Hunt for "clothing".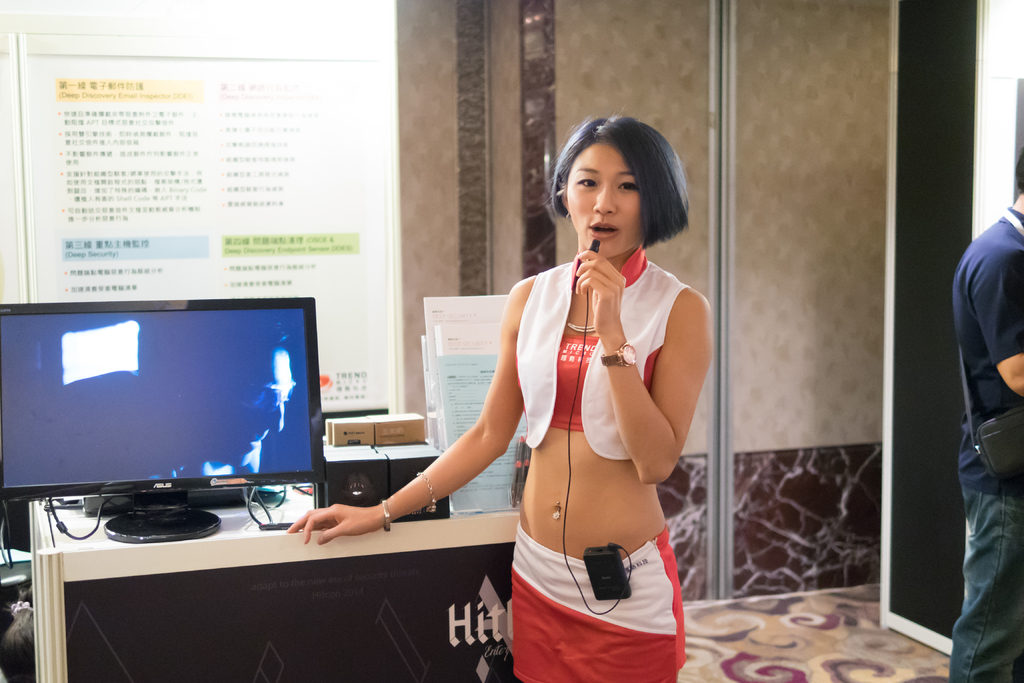
Hunted down at <bbox>518, 238, 692, 468</bbox>.
